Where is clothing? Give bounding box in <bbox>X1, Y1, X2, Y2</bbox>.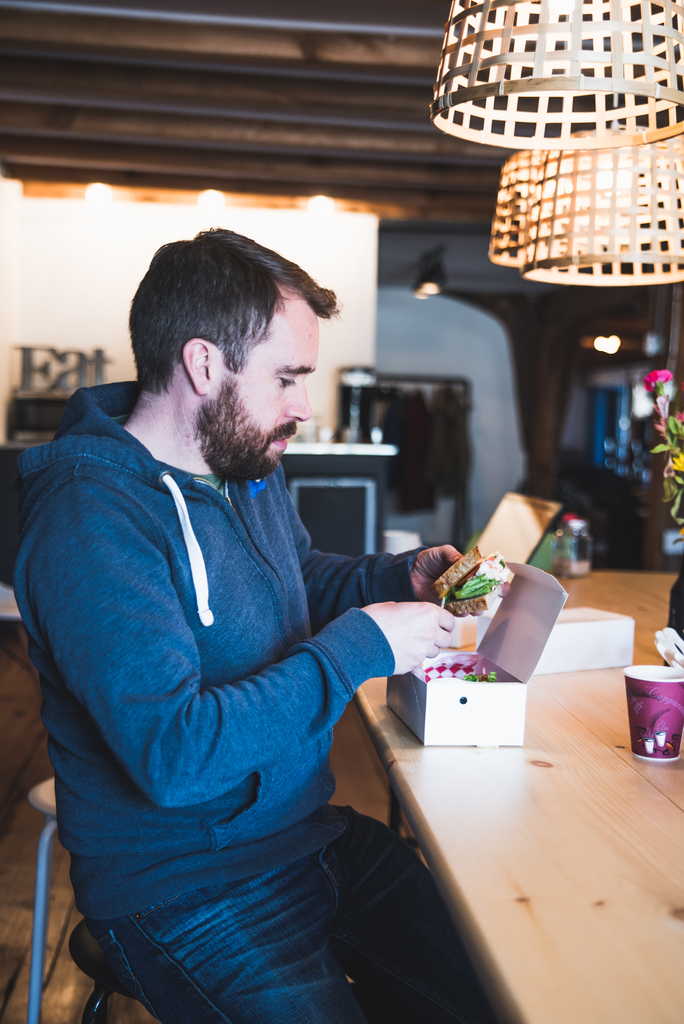
<bbox>22, 301, 467, 1012</bbox>.
